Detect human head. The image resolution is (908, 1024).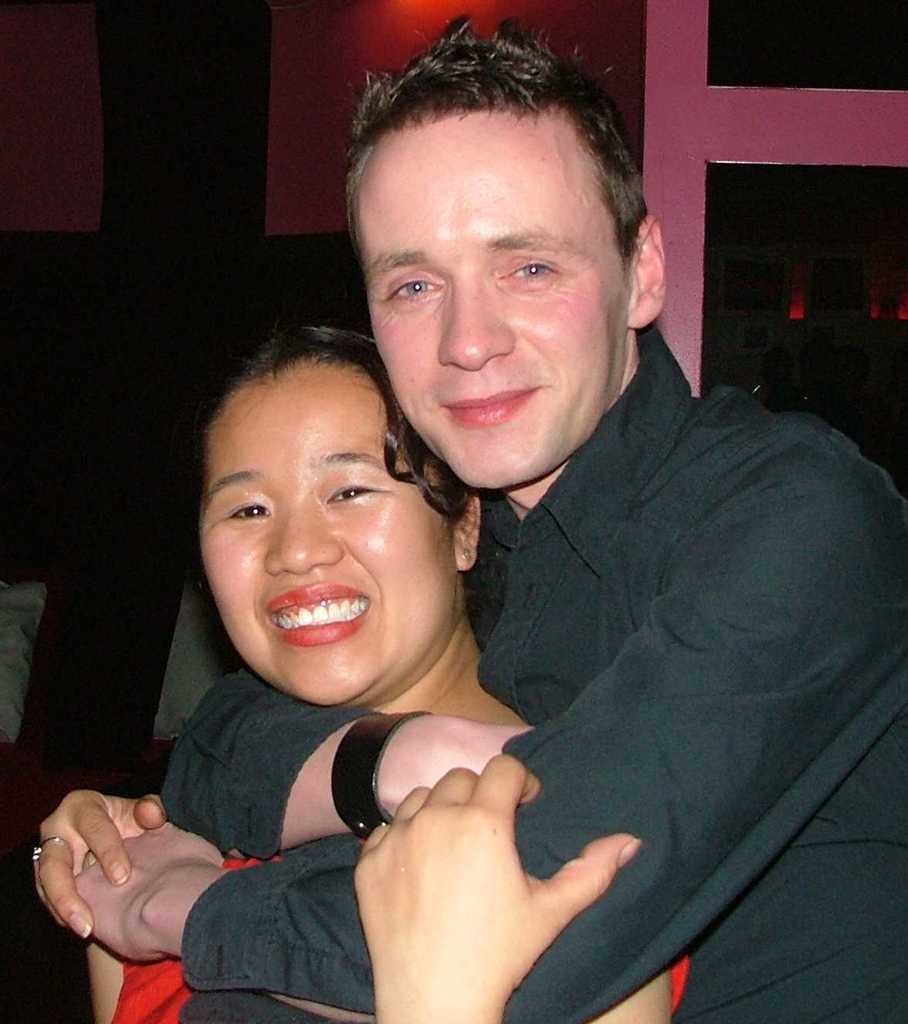
x1=192, y1=320, x2=484, y2=714.
